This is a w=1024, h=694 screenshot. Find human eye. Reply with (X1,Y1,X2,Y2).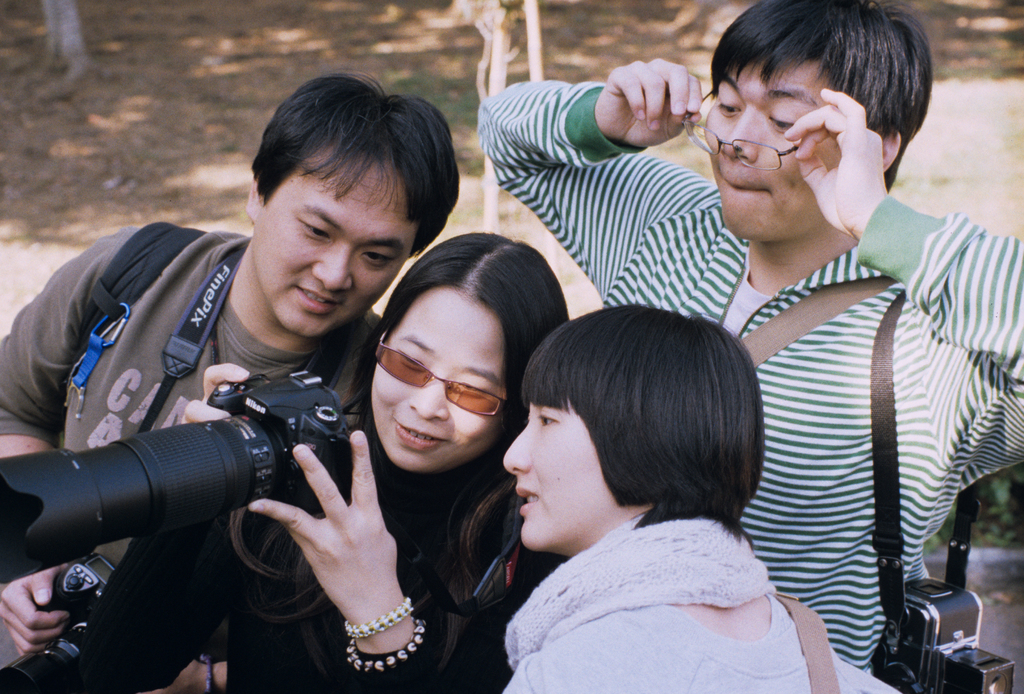
(713,92,743,118).
